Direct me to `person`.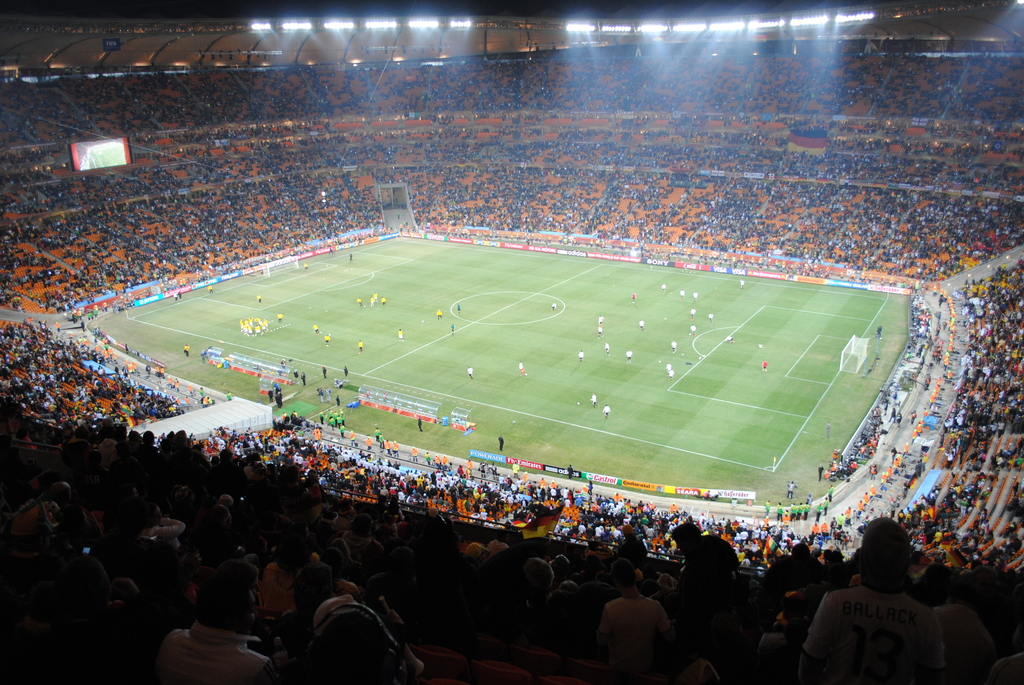
Direction: detection(381, 296, 385, 306).
